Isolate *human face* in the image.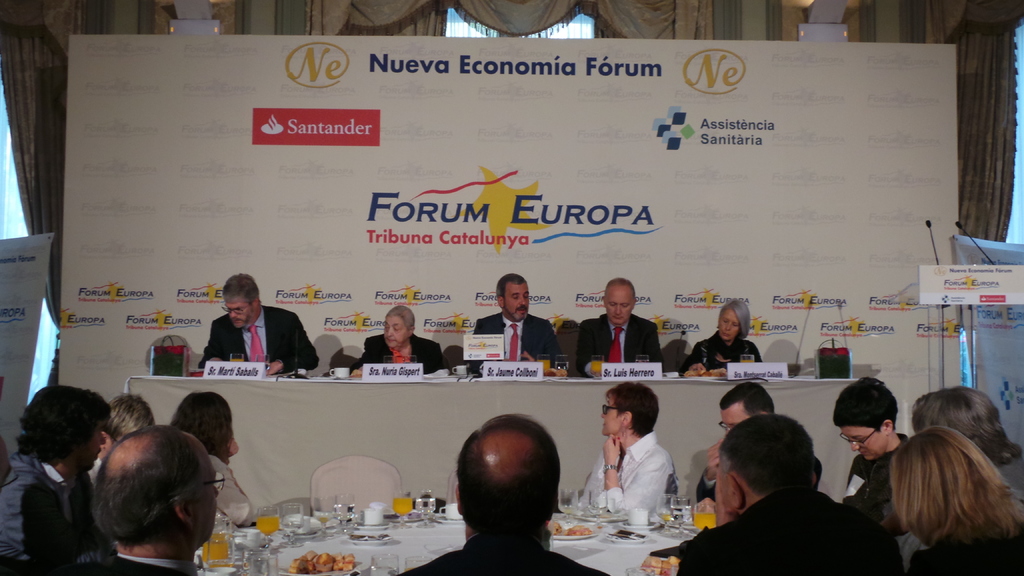
Isolated region: {"x1": 609, "y1": 296, "x2": 637, "y2": 324}.
